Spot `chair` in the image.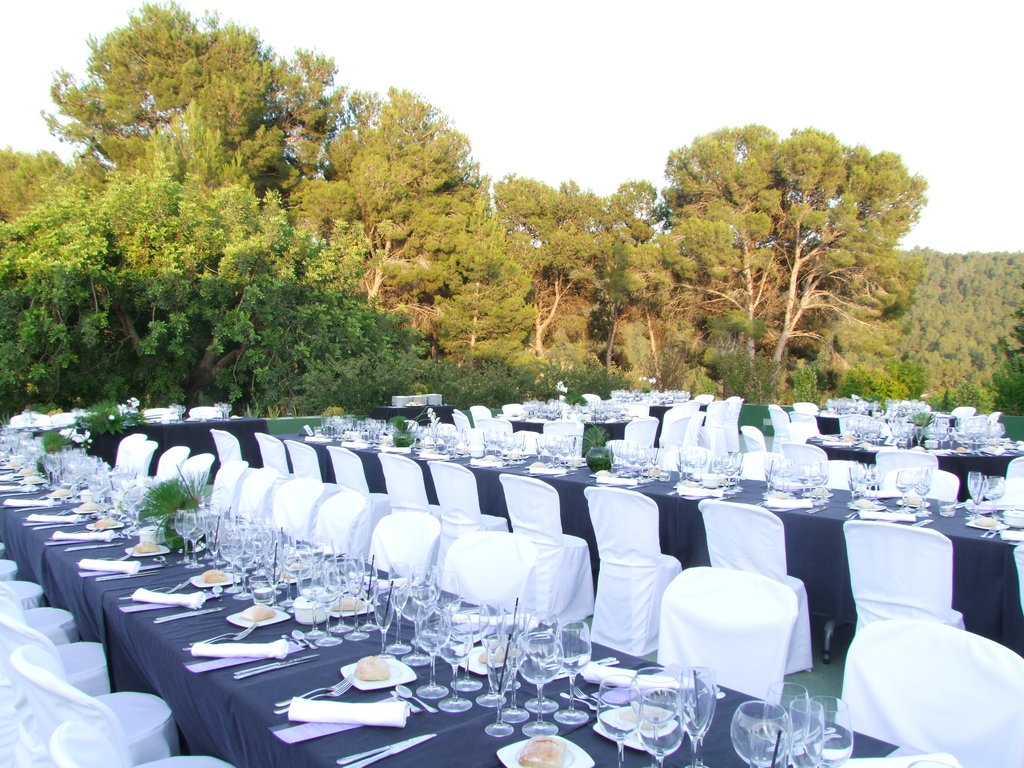
`chair` found at BBox(694, 502, 810, 662).
